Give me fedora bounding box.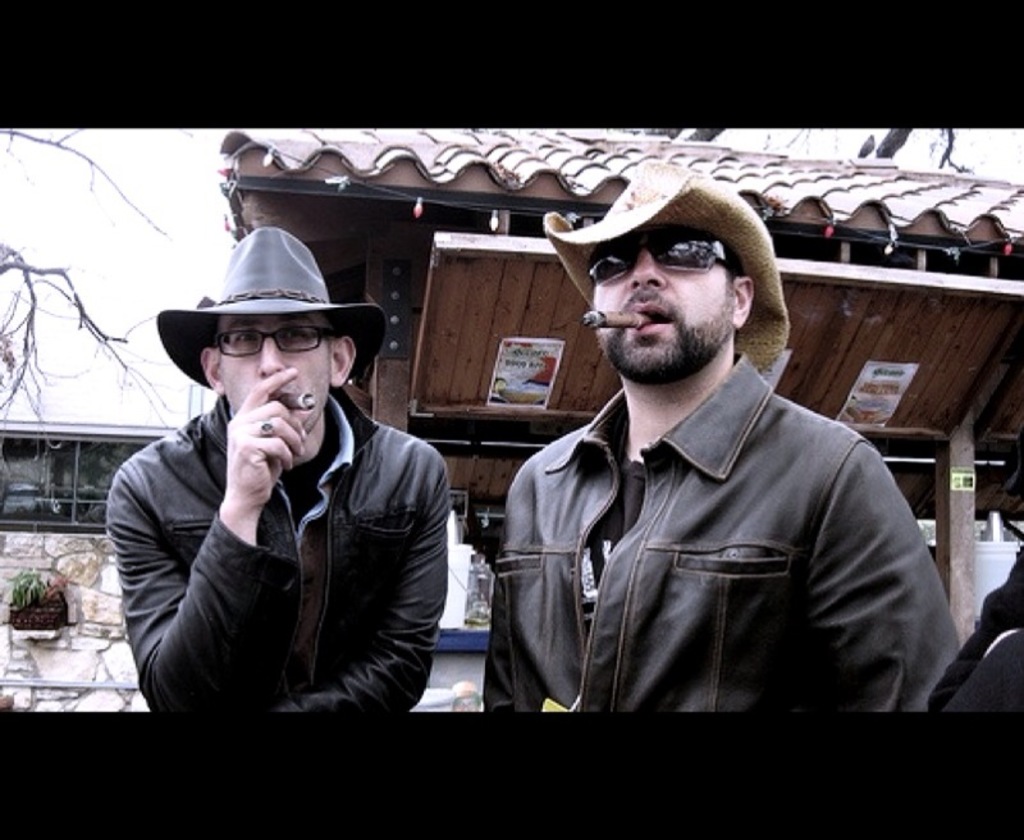
detection(157, 227, 387, 389).
